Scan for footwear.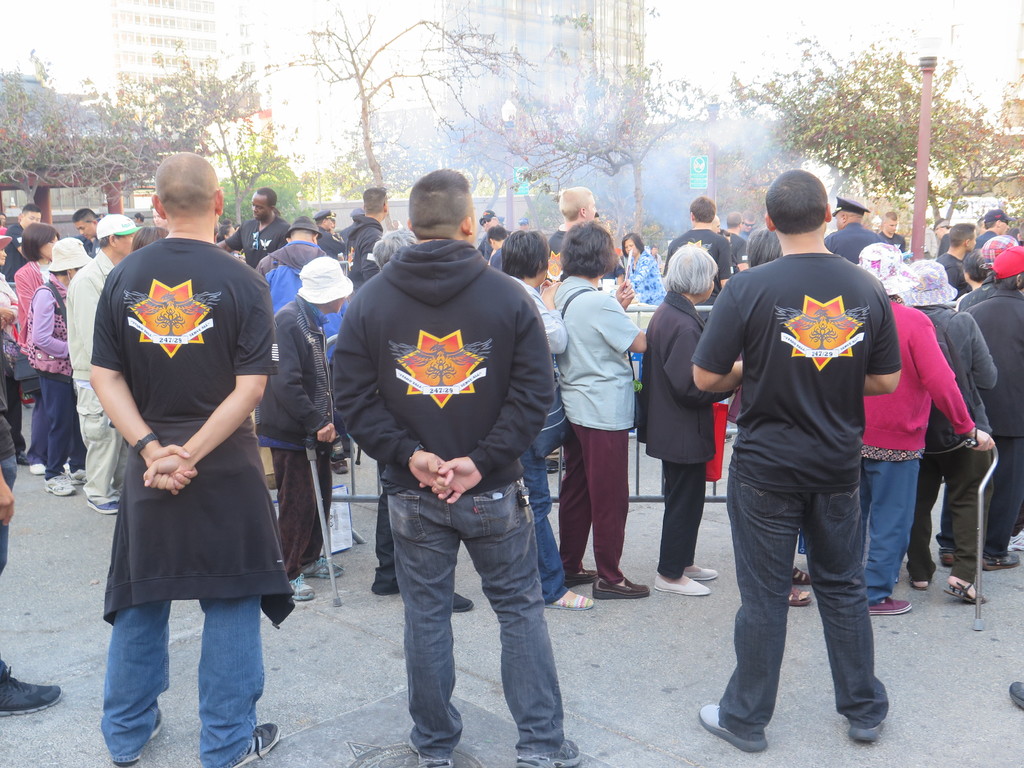
Scan result: {"x1": 446, "y1": 586, "x2": 474, "y2": 616}.
